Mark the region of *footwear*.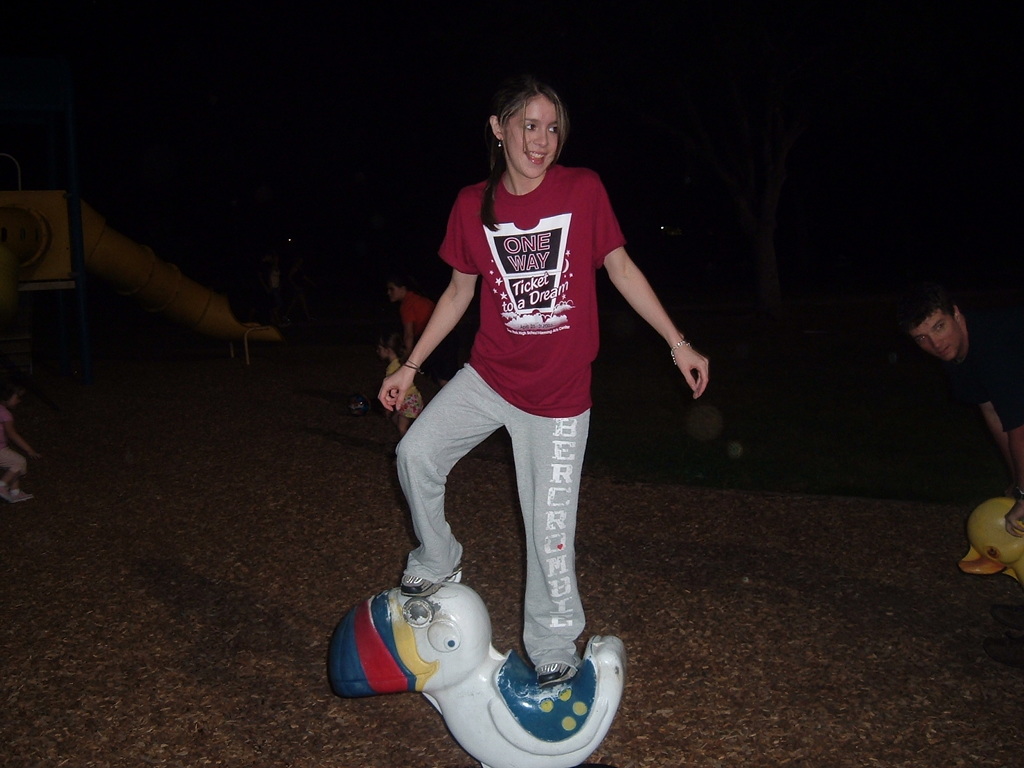
Region: box(535, 660, 573, 682).
